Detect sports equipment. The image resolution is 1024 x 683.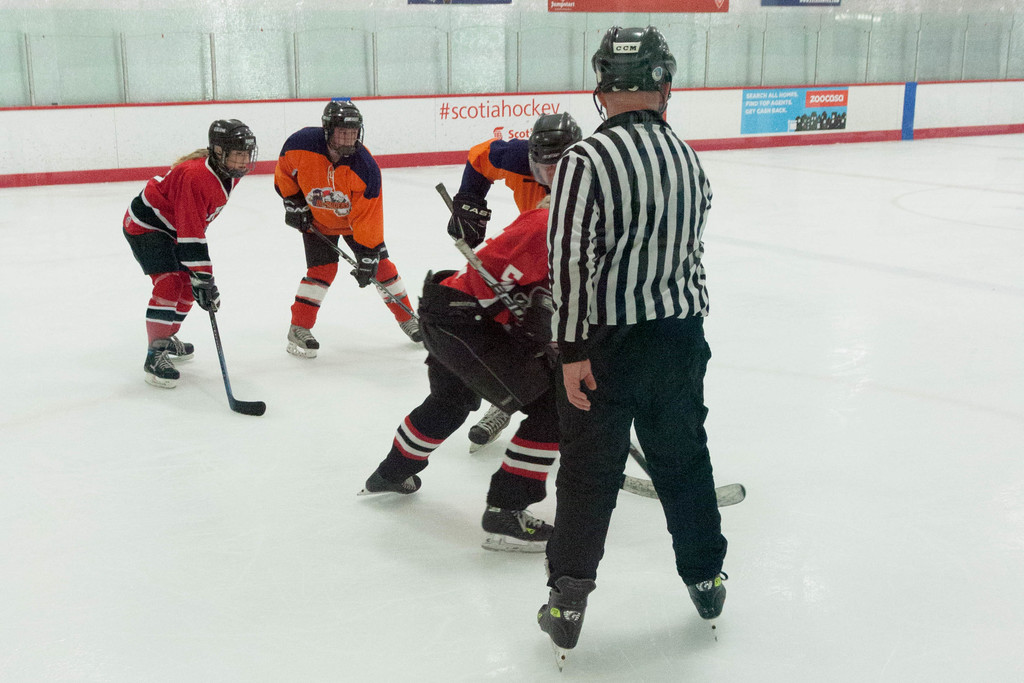
left=308, top=224, right=419, bottom=318.
